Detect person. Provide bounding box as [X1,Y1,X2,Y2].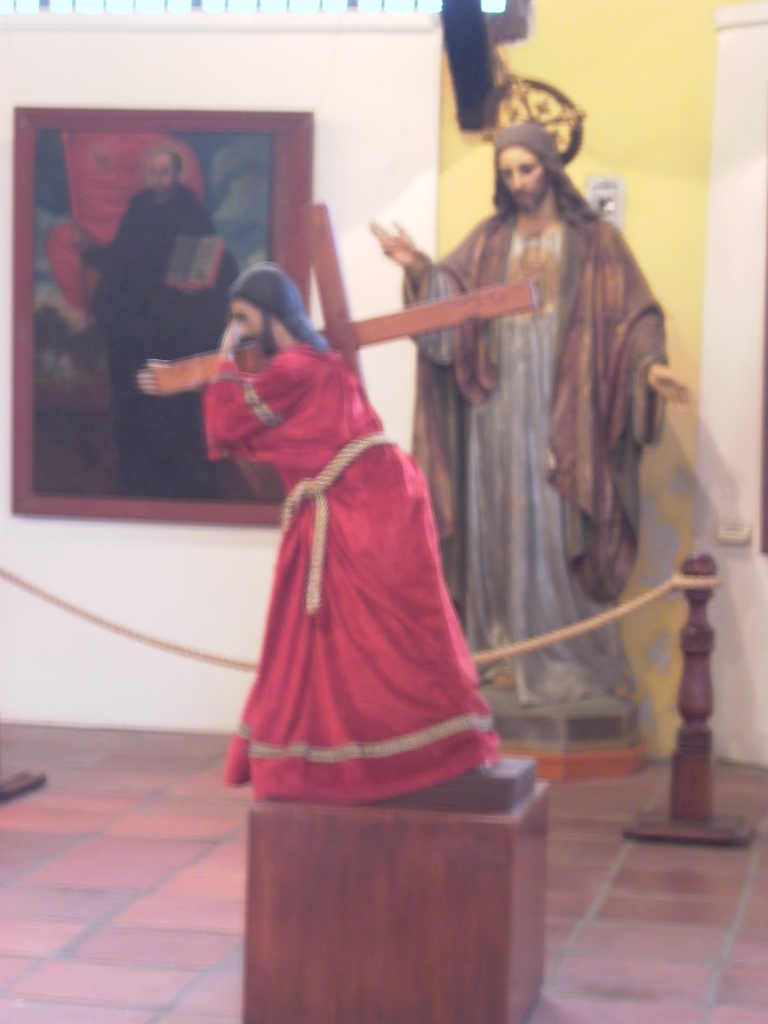
[367,122,689,698].
